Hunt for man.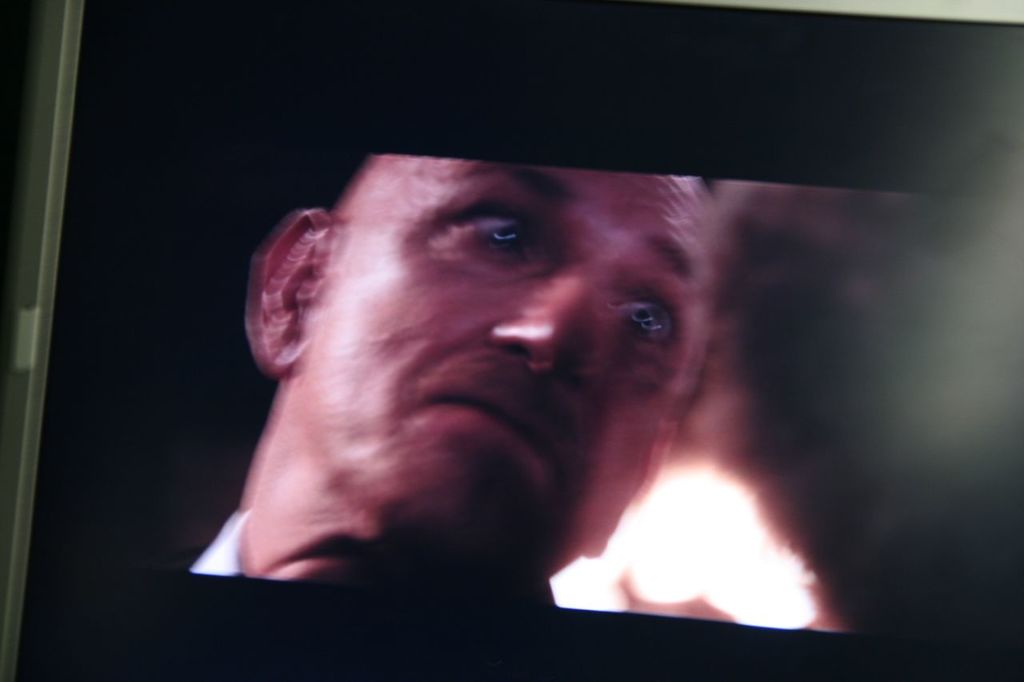
Hunted down at l=109, t=137, r=897, b=624.
